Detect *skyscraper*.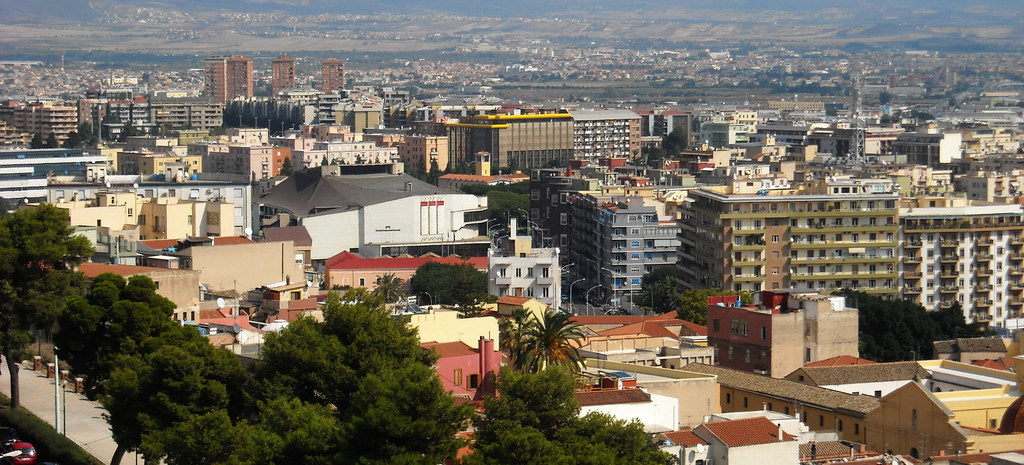
Detected at l=563, t=186, r=685, b=300.
